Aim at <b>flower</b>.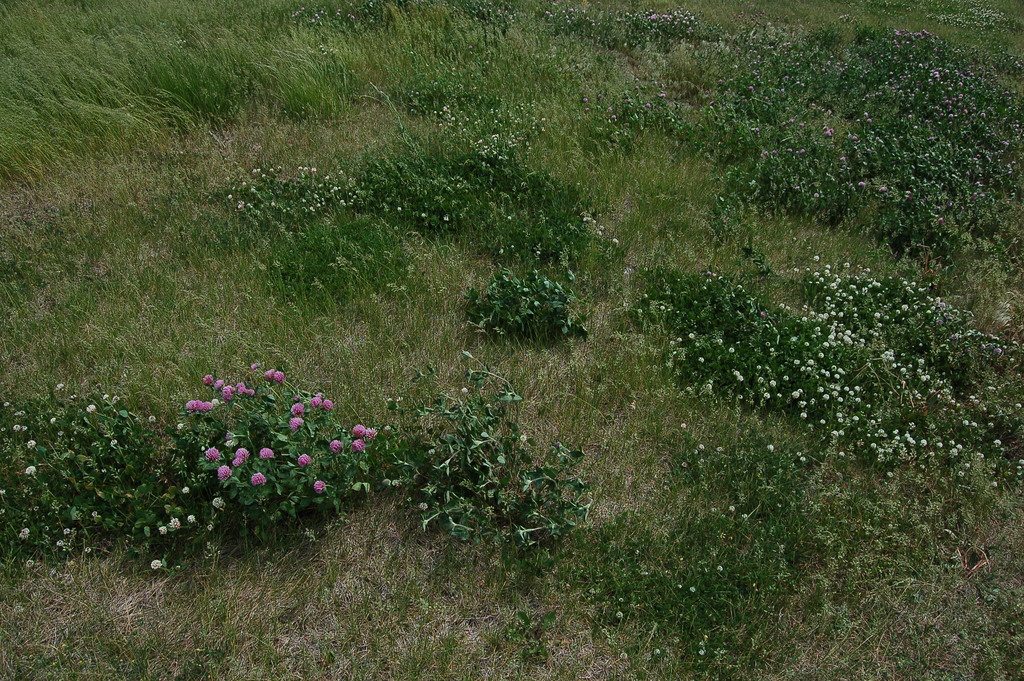
Aimed at 22 464 37 477.
